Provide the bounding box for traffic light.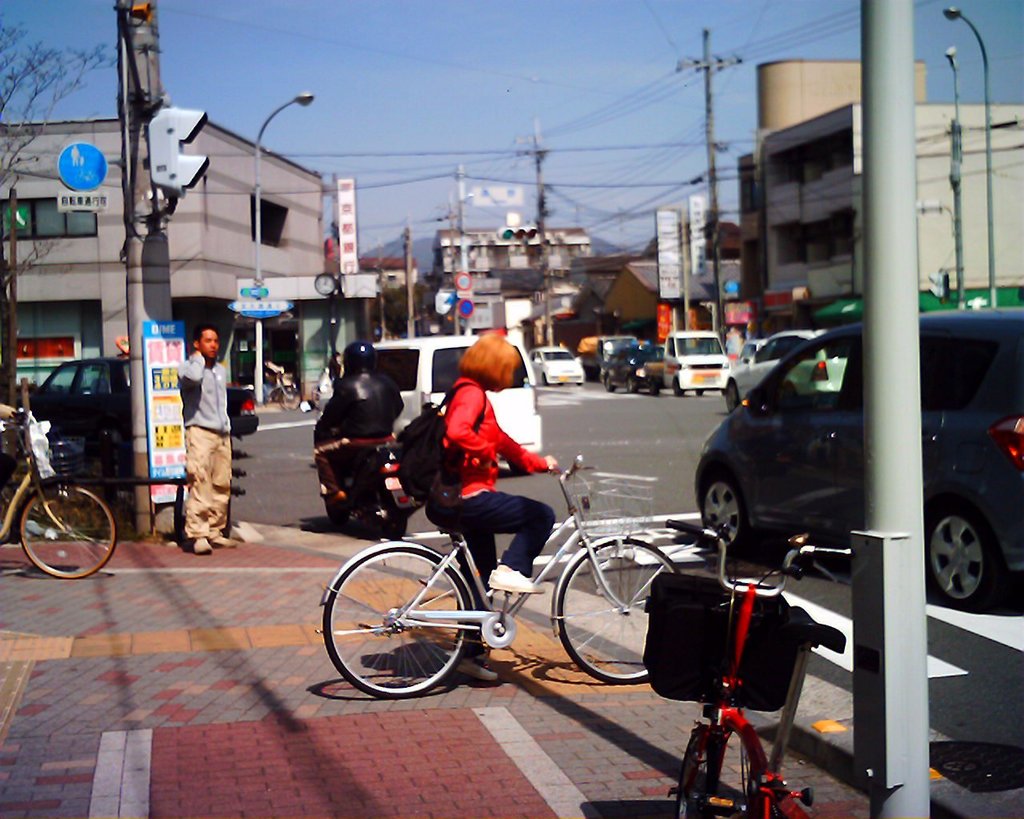
<region>497, 228, 540, 242</region>.
